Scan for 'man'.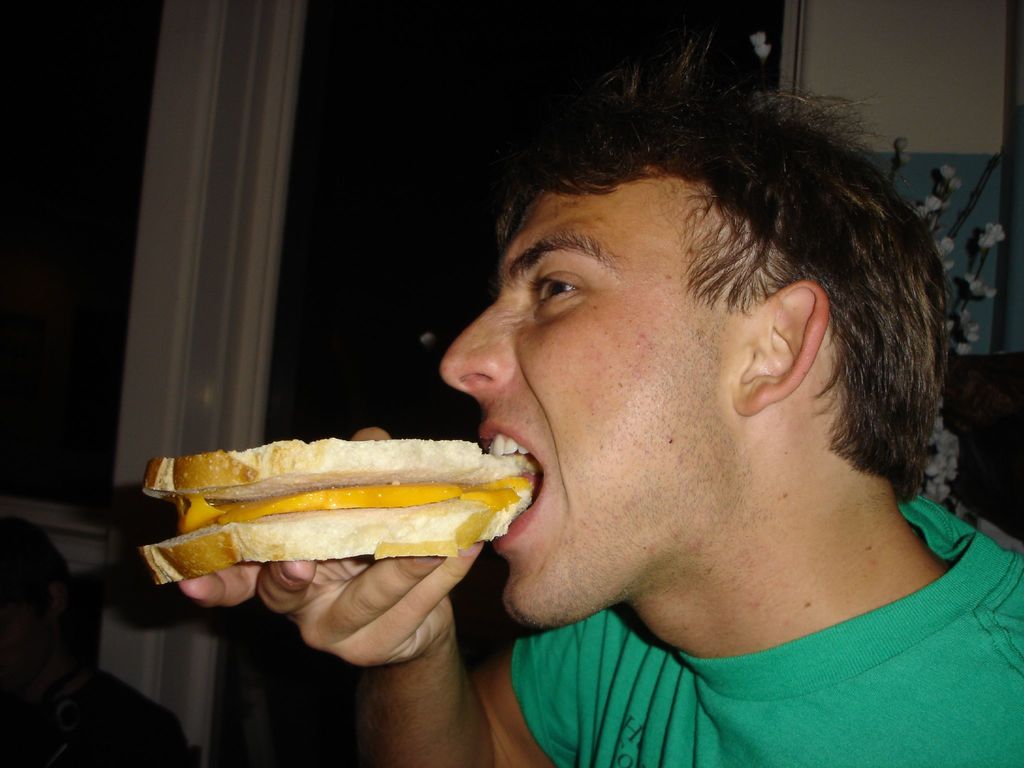
Scan result: locate(179, 38, 1023, 767).
